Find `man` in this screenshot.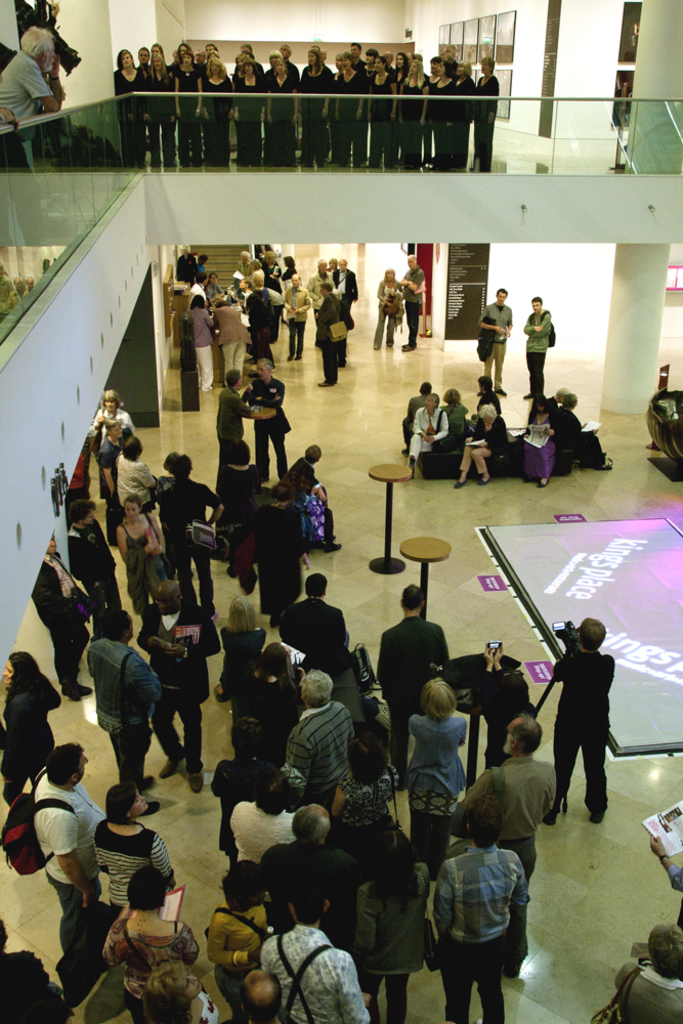
The bounding box for `man` is BBox(86, 611, 161, 814).
